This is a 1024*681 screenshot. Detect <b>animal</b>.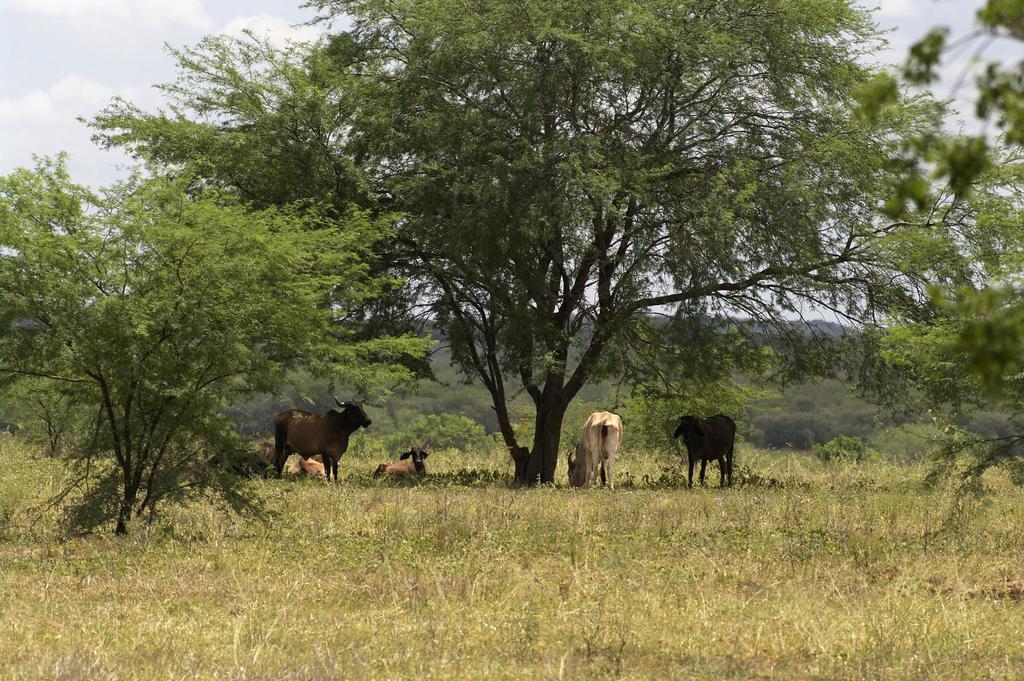
(674, 411, 745, 484).
